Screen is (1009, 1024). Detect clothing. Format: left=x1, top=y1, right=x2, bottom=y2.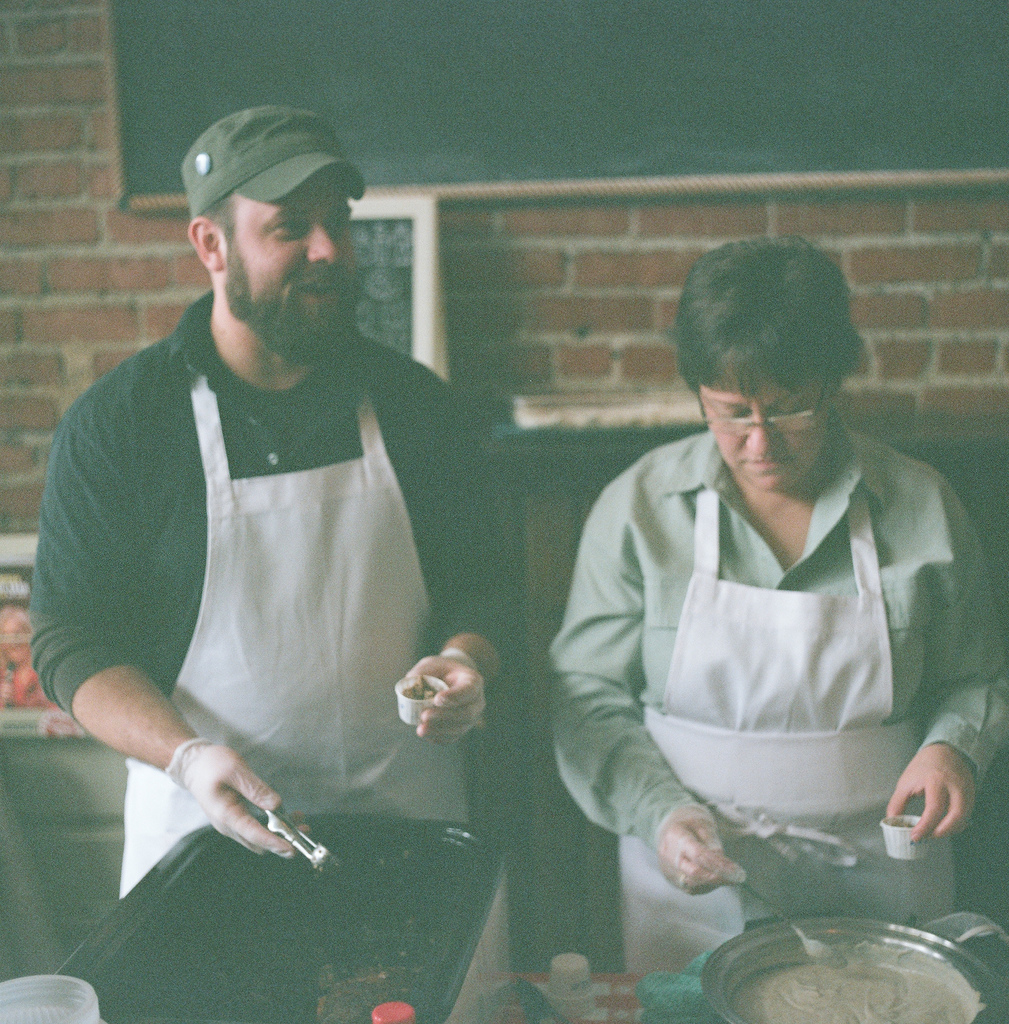
left=529, top=419, right=1008, bottom=951.
